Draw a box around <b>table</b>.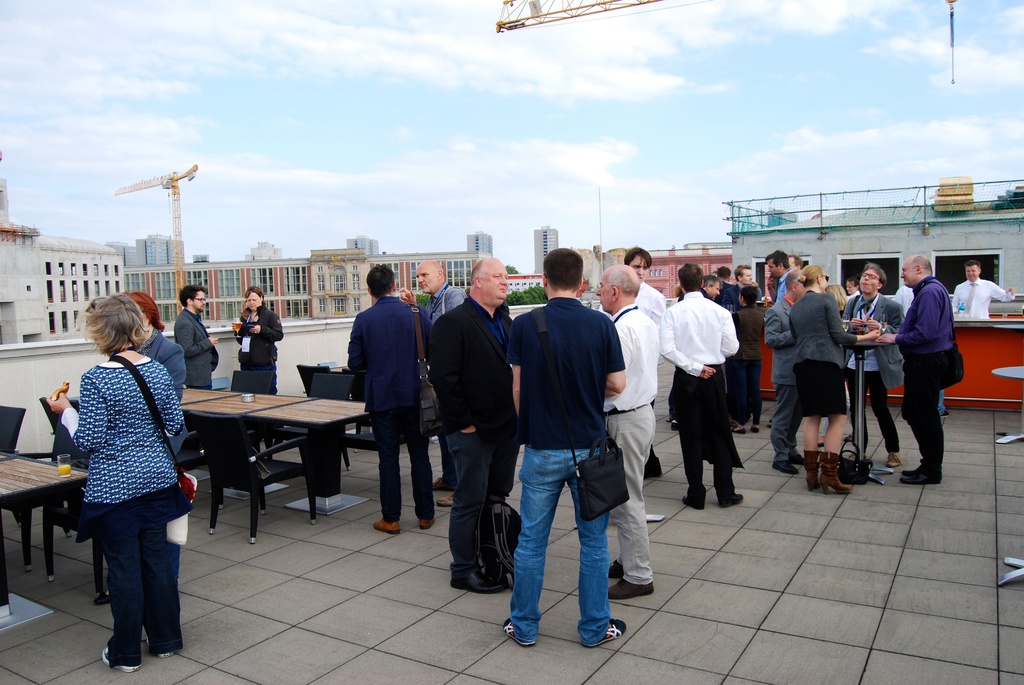
174:382:355:547.
